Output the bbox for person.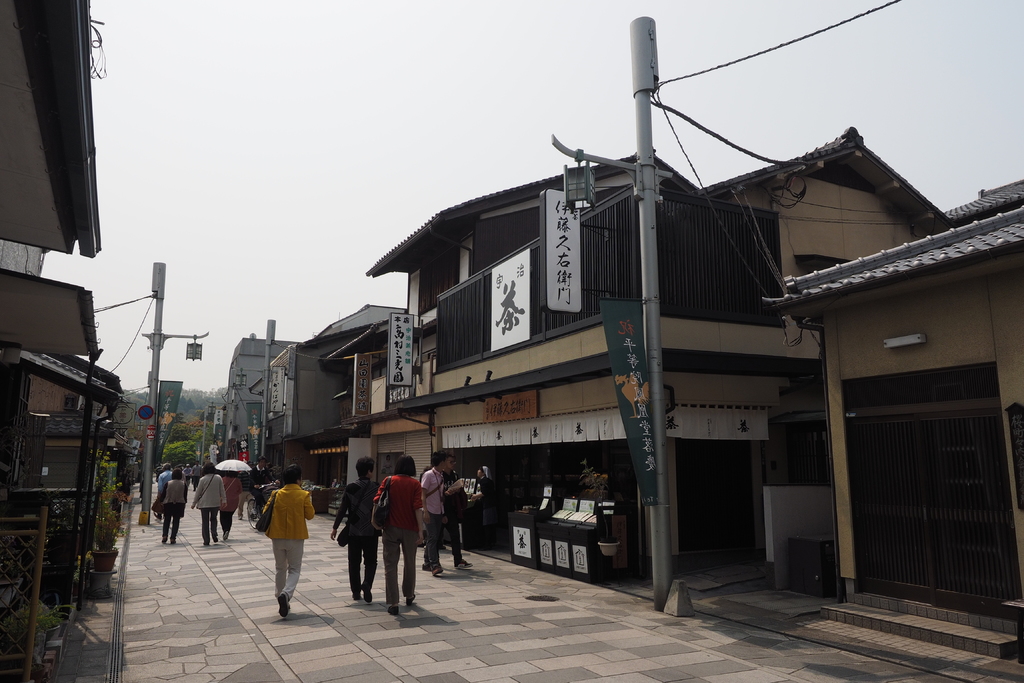
330/449/381/607.
